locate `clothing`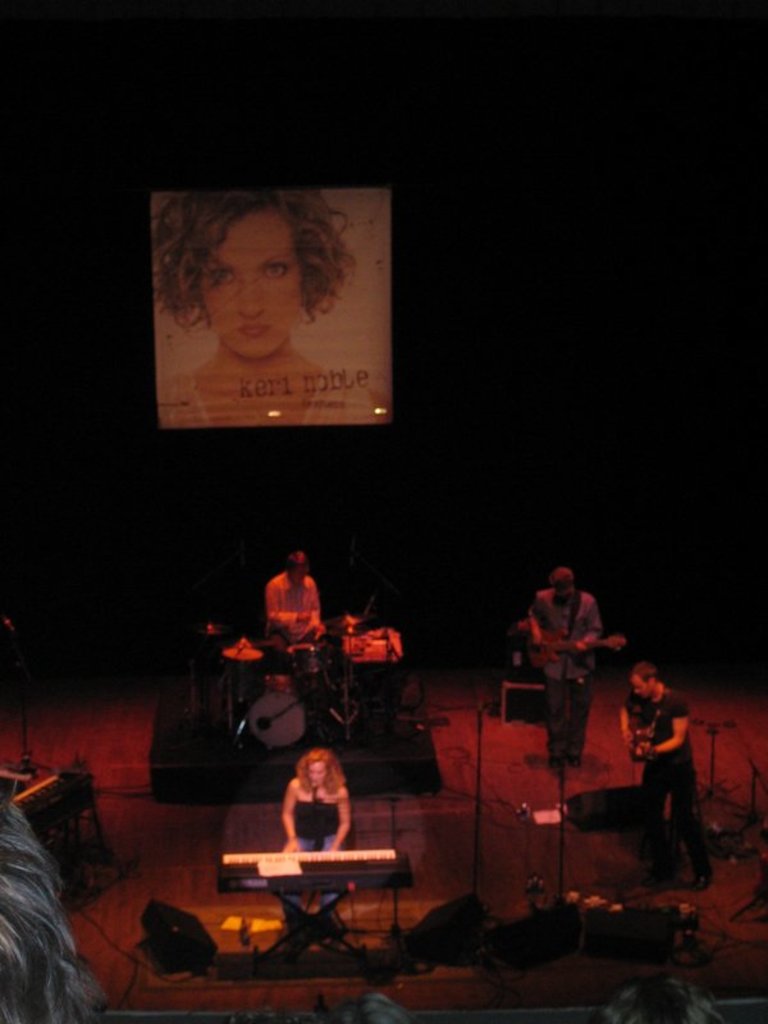
rect(516, 566, 630, 737)
